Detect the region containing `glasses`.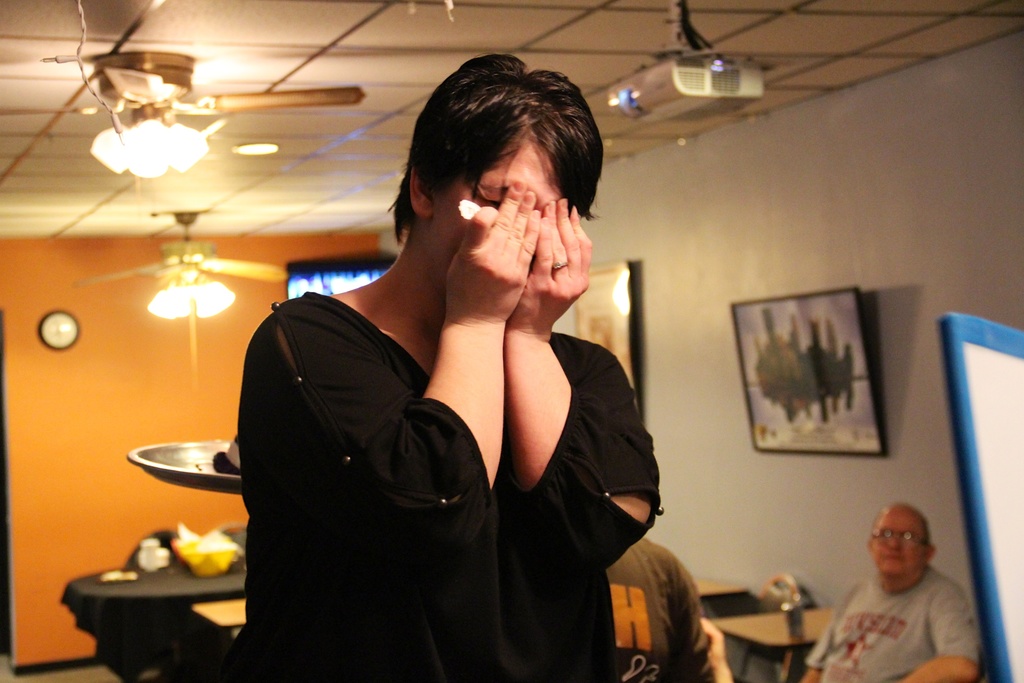
<box>872,525,924,546</box>.
